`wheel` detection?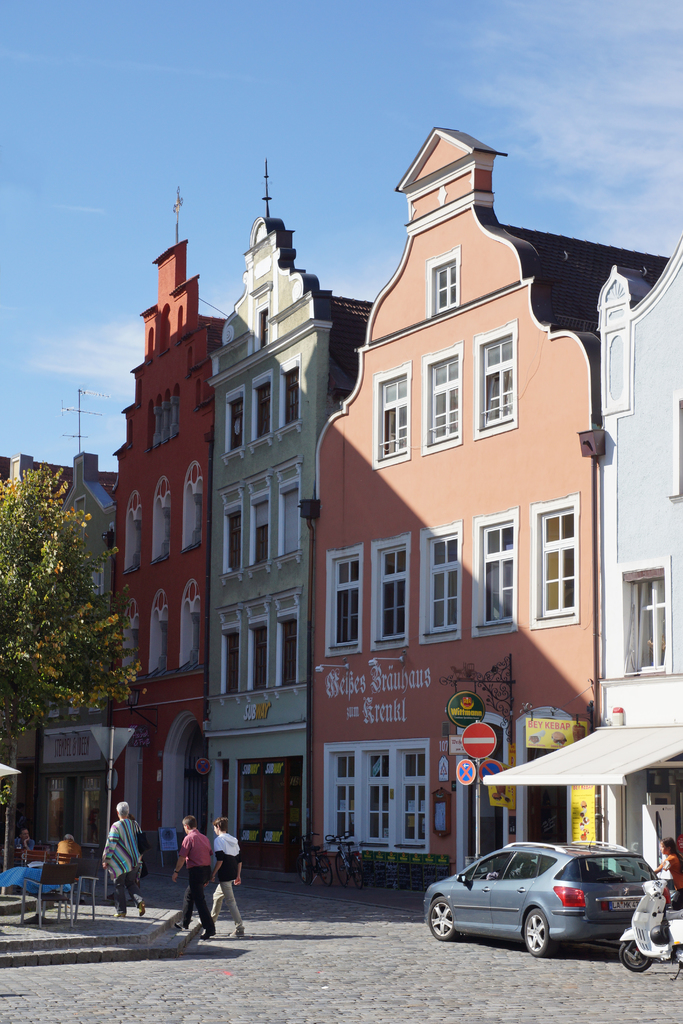
x1=616 y1=937 x2=654 y2=974
